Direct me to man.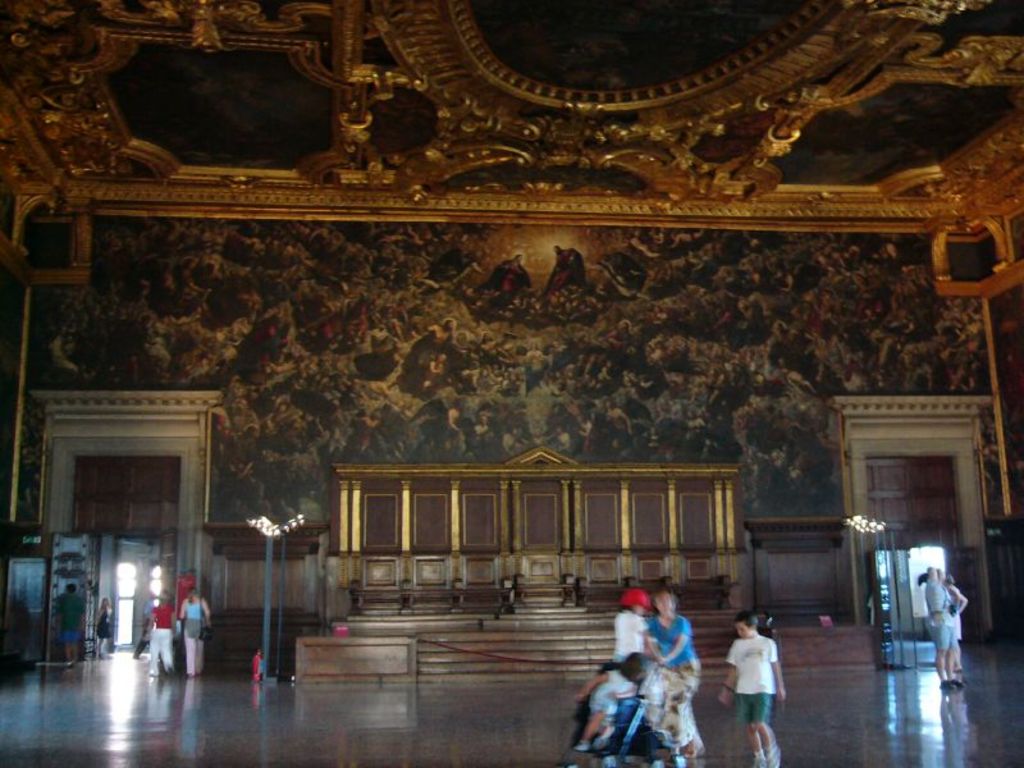
Direction: <region>55, 582, 83, 668</region>.
